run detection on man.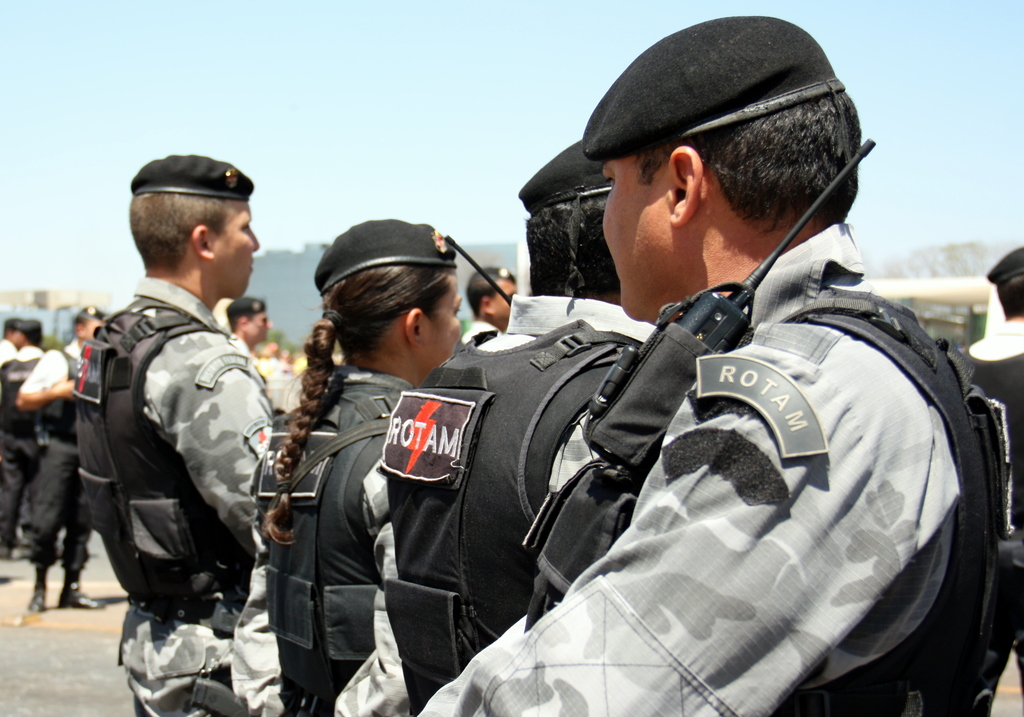
Result: detection(229, 296, 274, 362).
